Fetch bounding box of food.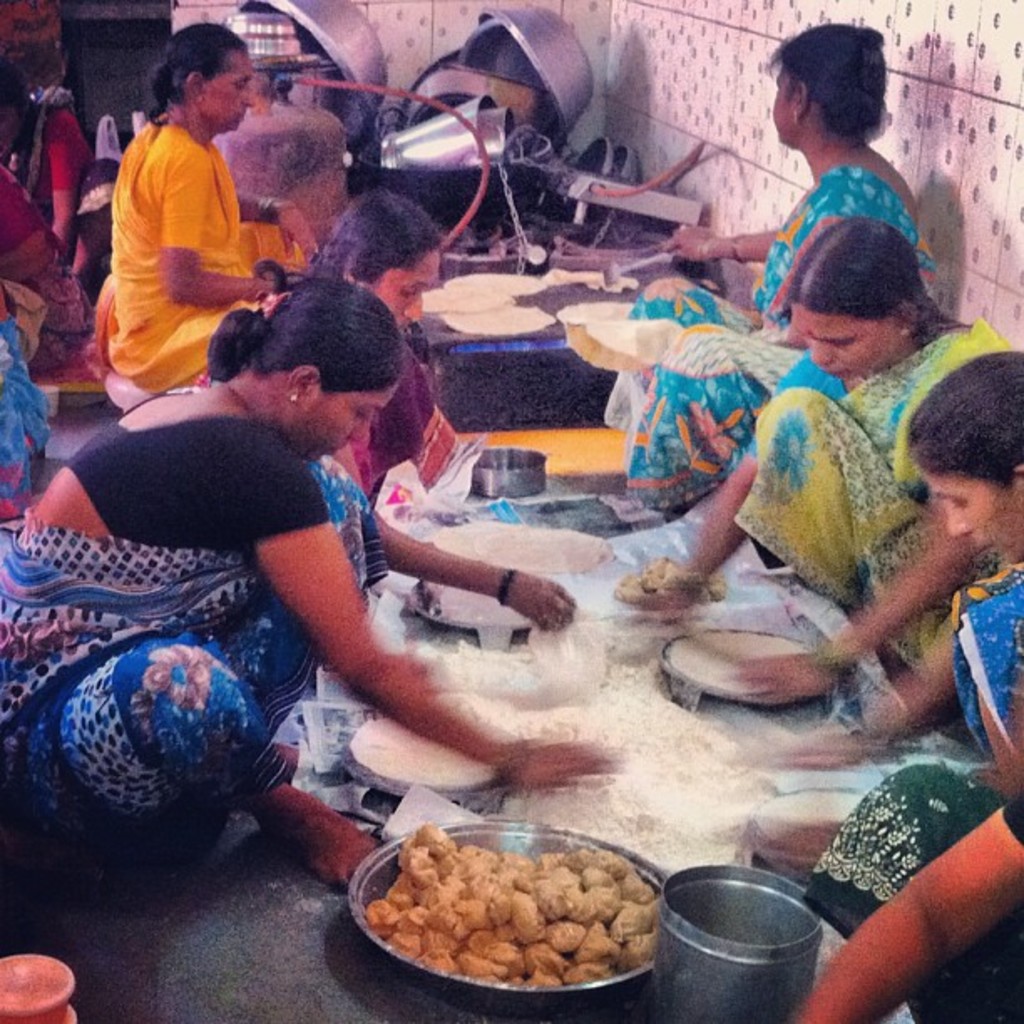
Bbox: locate(398, 637, 525, 694).
